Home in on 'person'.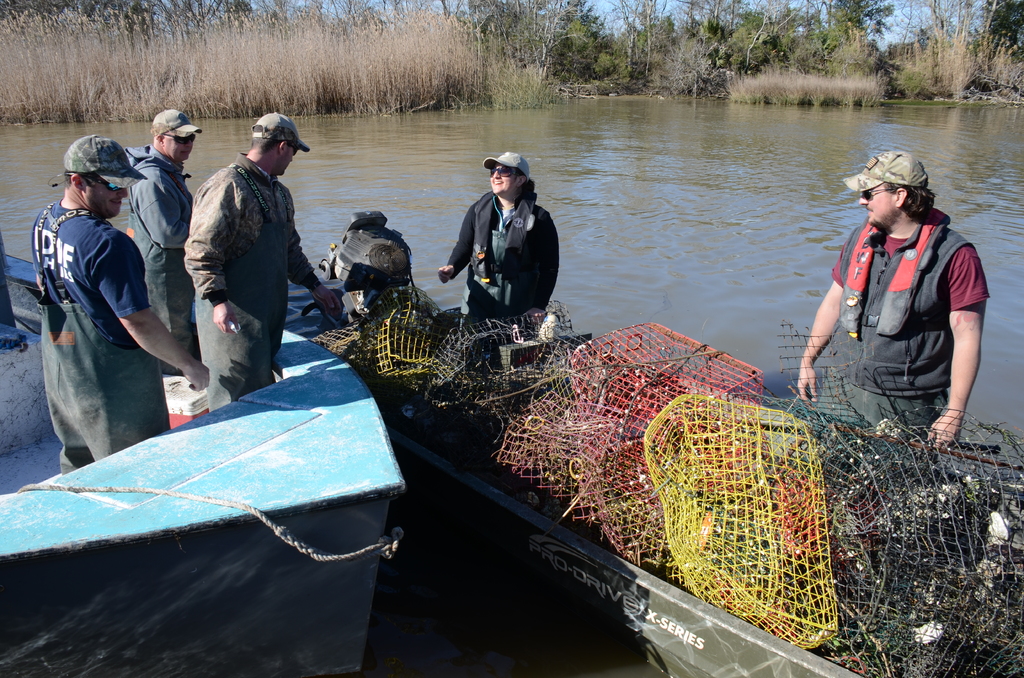
Homed in at select_region(804, 140, 983, 456).
